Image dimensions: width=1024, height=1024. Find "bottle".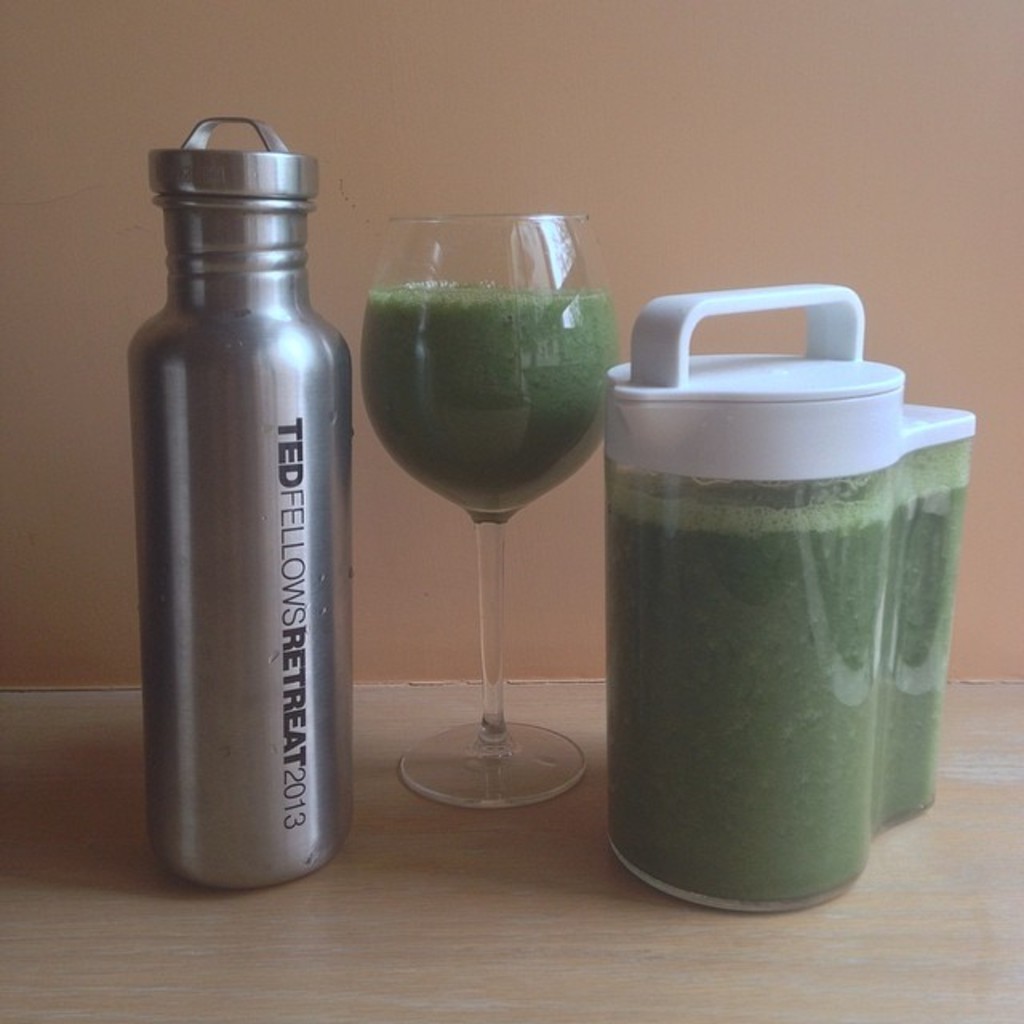
BBox(130, 171, 392, 931).
